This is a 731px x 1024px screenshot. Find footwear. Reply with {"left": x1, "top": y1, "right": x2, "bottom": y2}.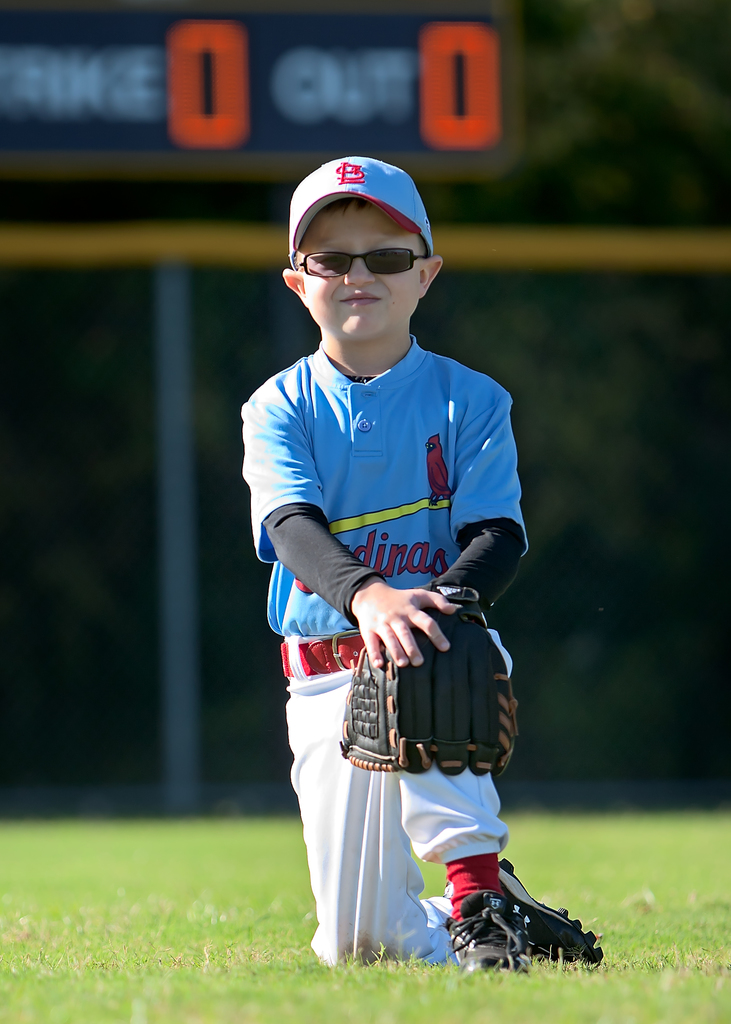
{"left": 441, "top": 900, "right": 547, "bottom": 977}.
